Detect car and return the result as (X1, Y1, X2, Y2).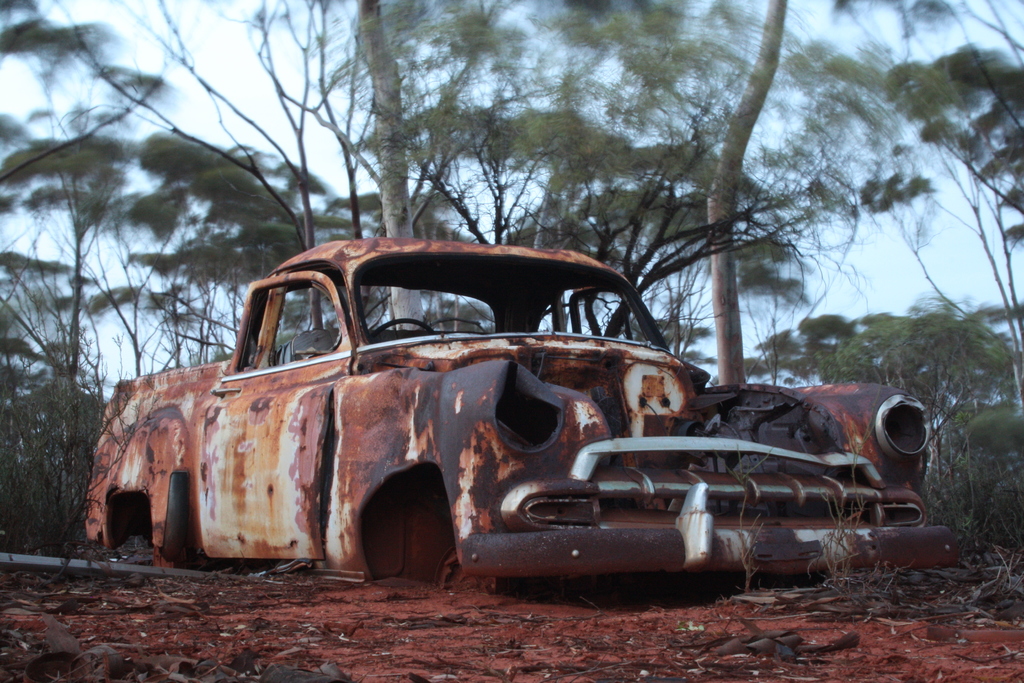
(95, 247, 941, 612).
